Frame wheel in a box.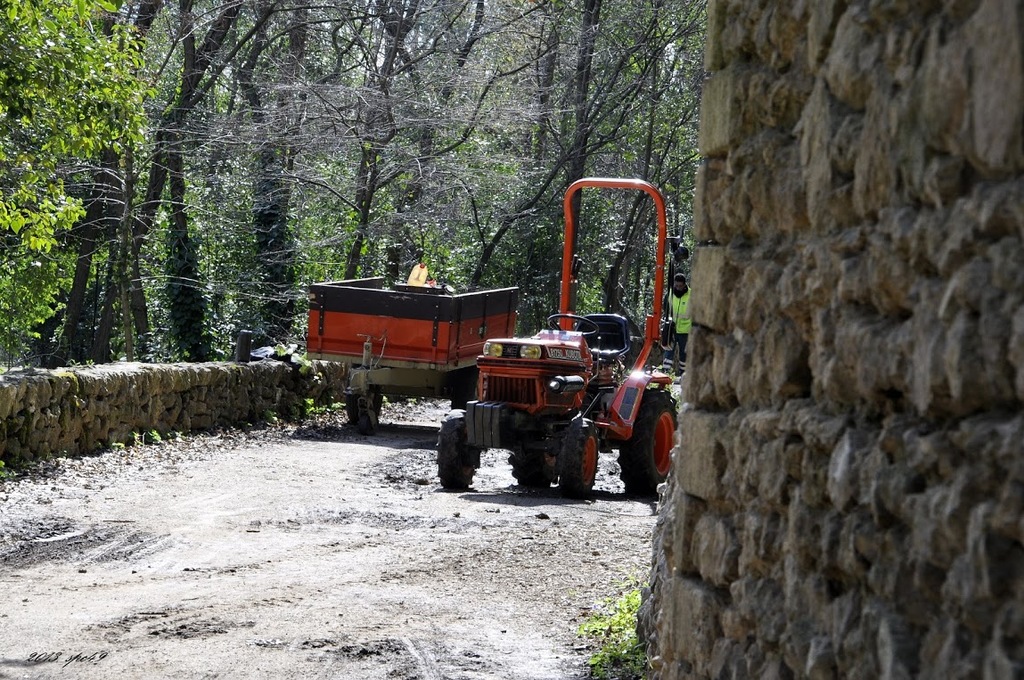
bbox=[538, 307, 595, 335].
